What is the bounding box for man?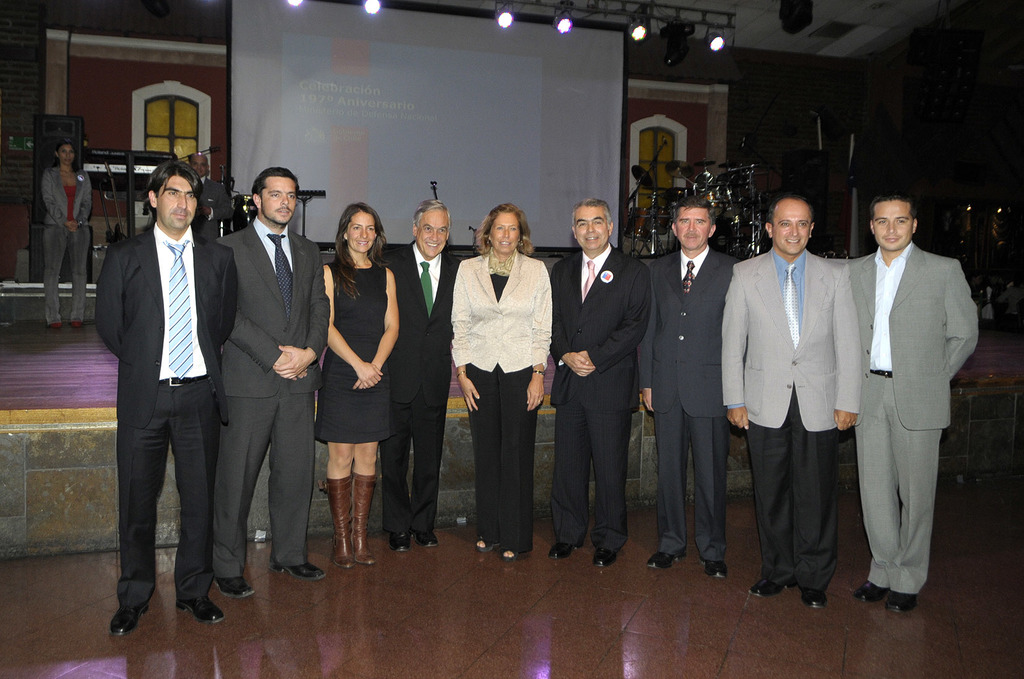
box=[635, 196, 739, 580].
